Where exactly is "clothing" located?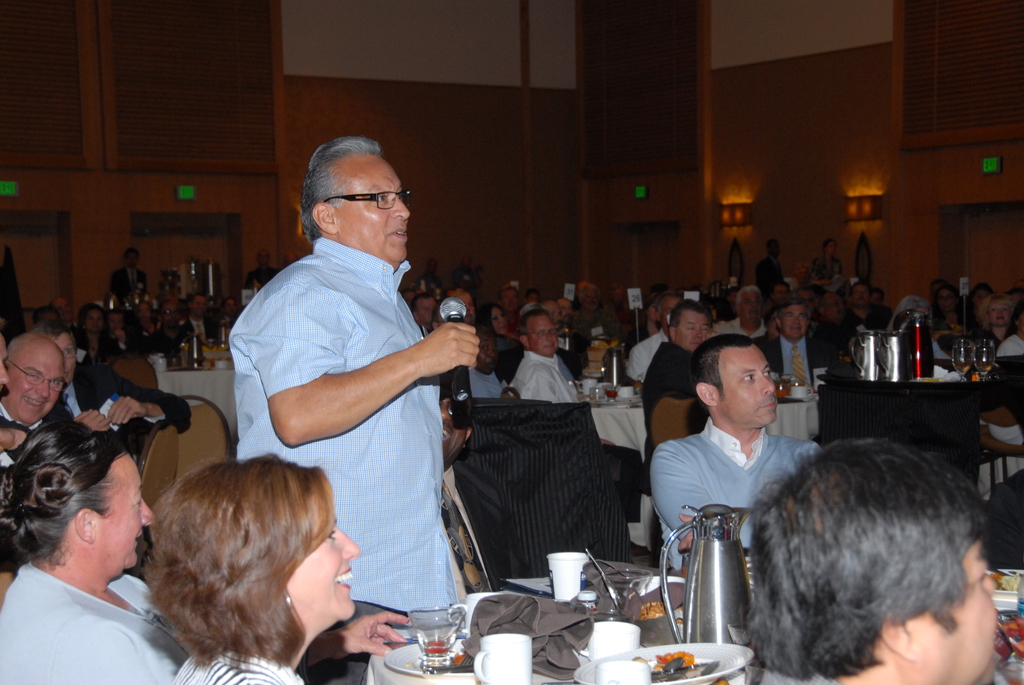
Its bounding box is <bbox>630, 342, 707, 400</bbox>.
